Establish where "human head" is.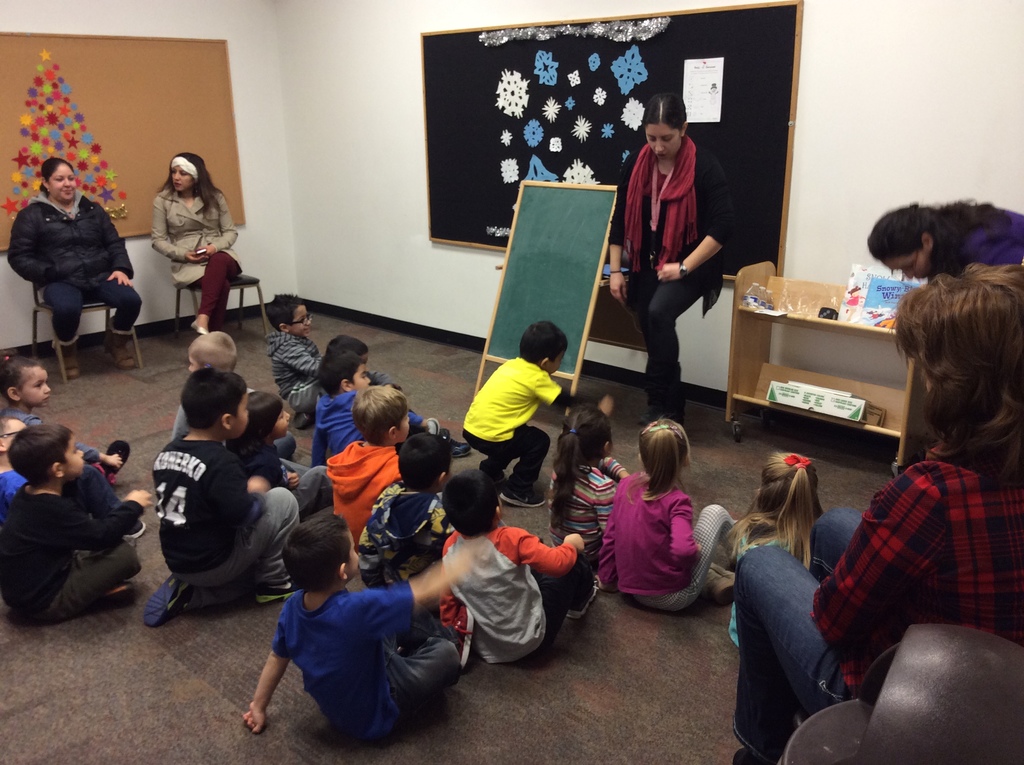
Established at [36,158,79,203].
